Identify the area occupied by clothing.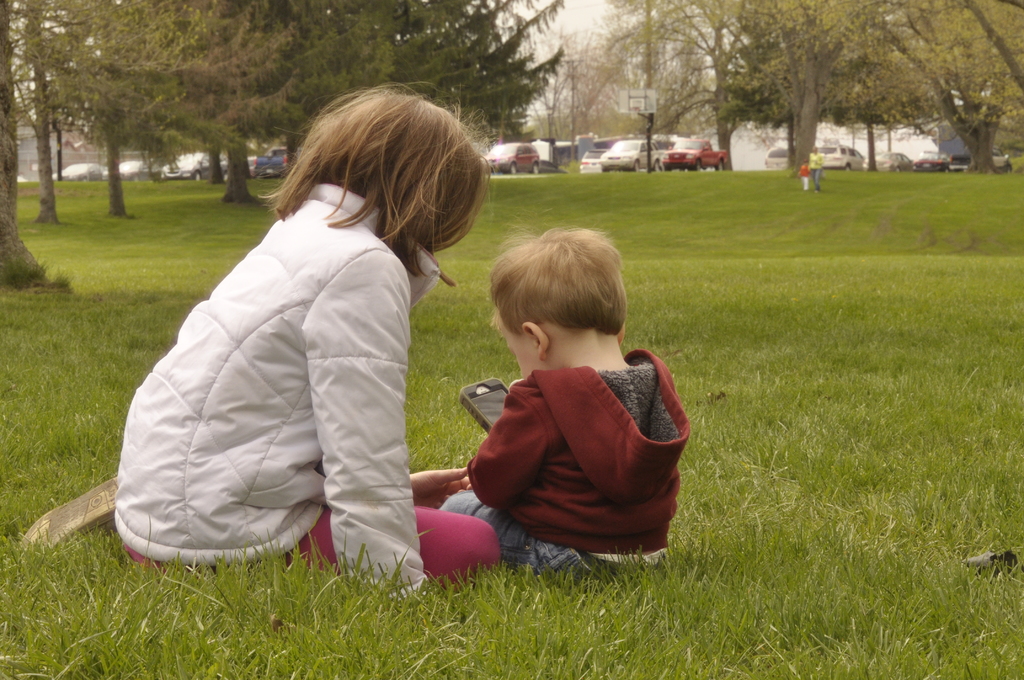
Area: (x1=795, y1=160, x2=815, y2=189).
